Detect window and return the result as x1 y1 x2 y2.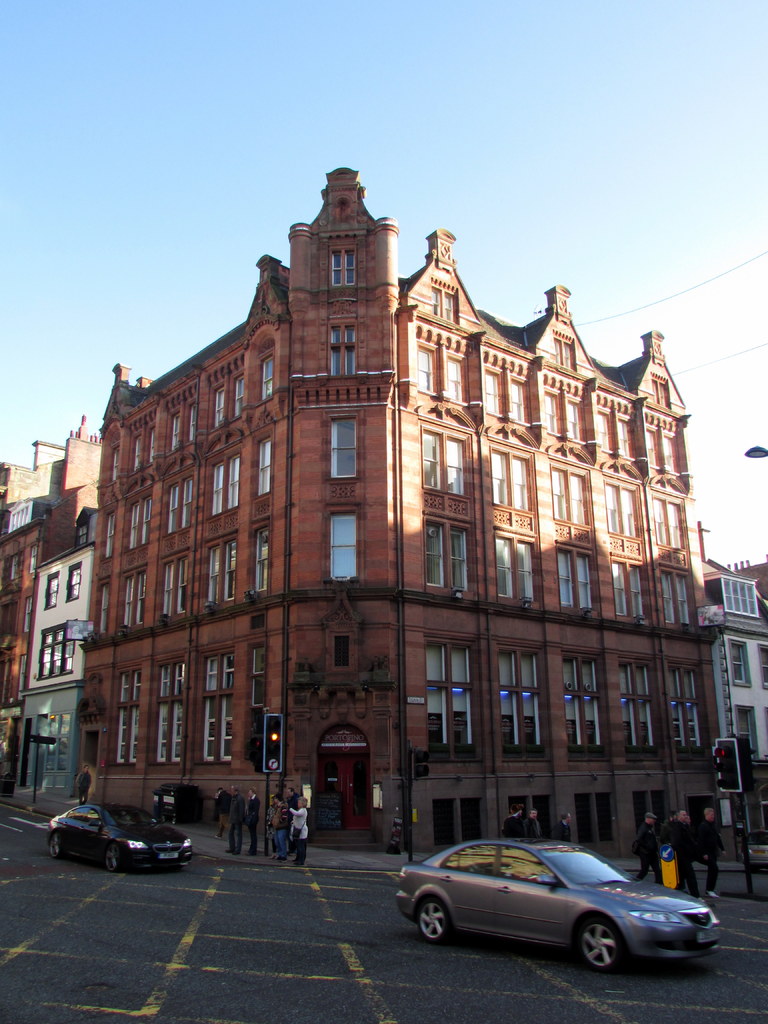
255 353 276 402.
